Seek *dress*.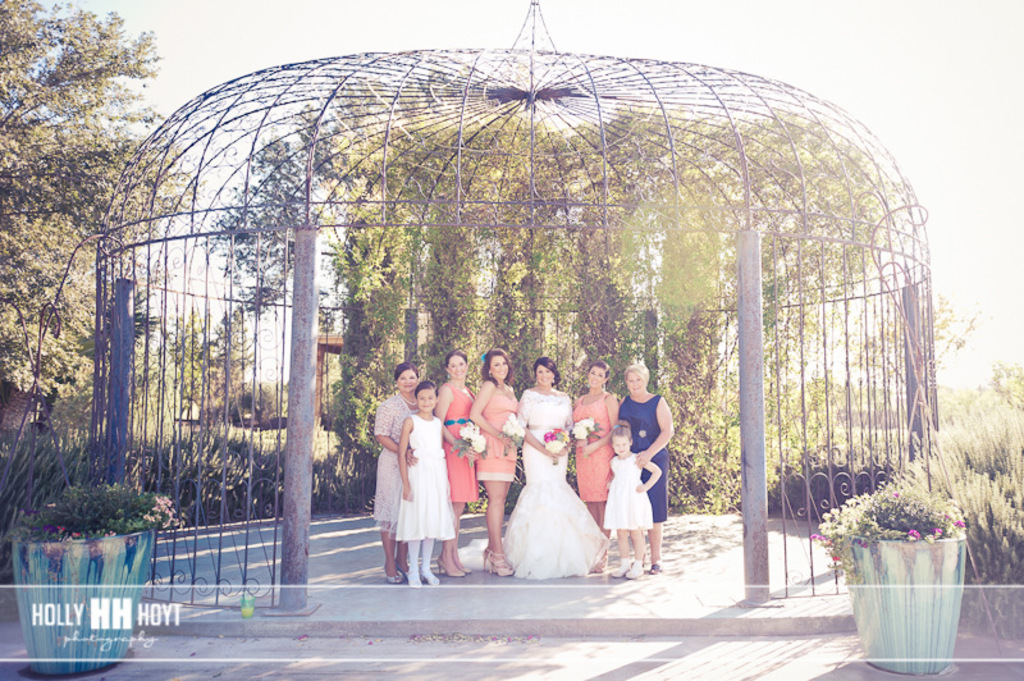
[x1=392, y1=419, x2=457, y2=548].
